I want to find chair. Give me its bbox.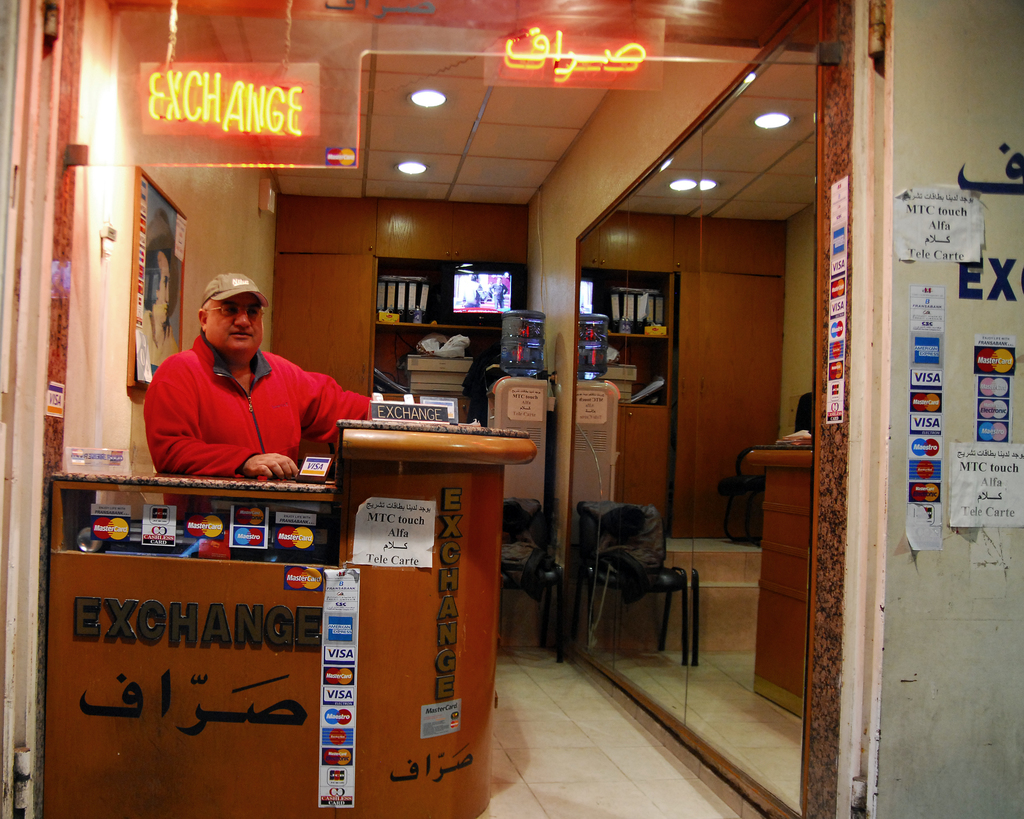
{"left": 716, "top": 448, "right": 767, "bottom": 544}.
